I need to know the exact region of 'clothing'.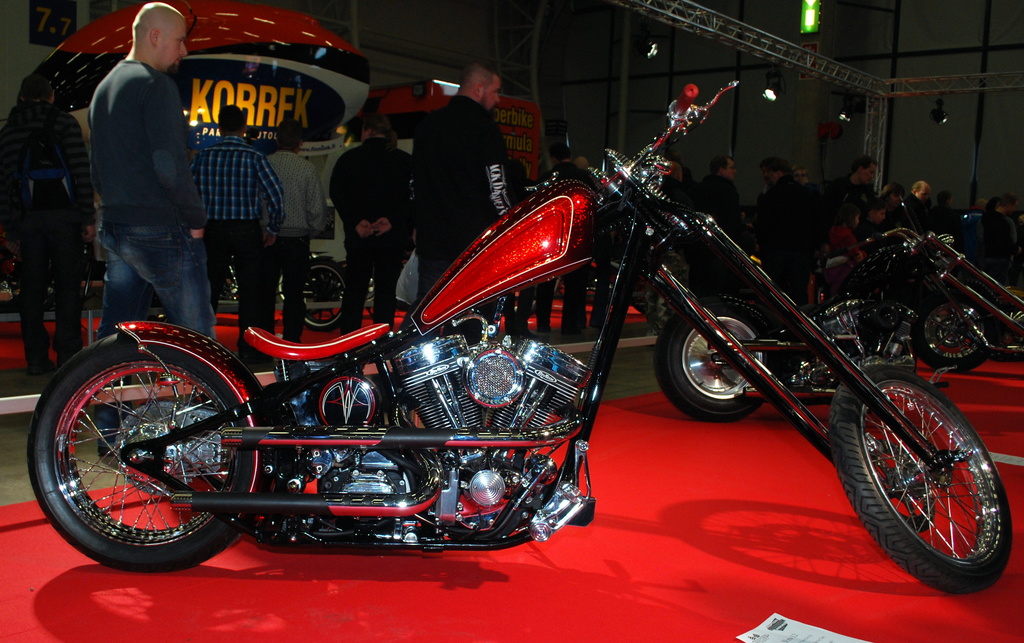
Region: (0,100,76,366).
